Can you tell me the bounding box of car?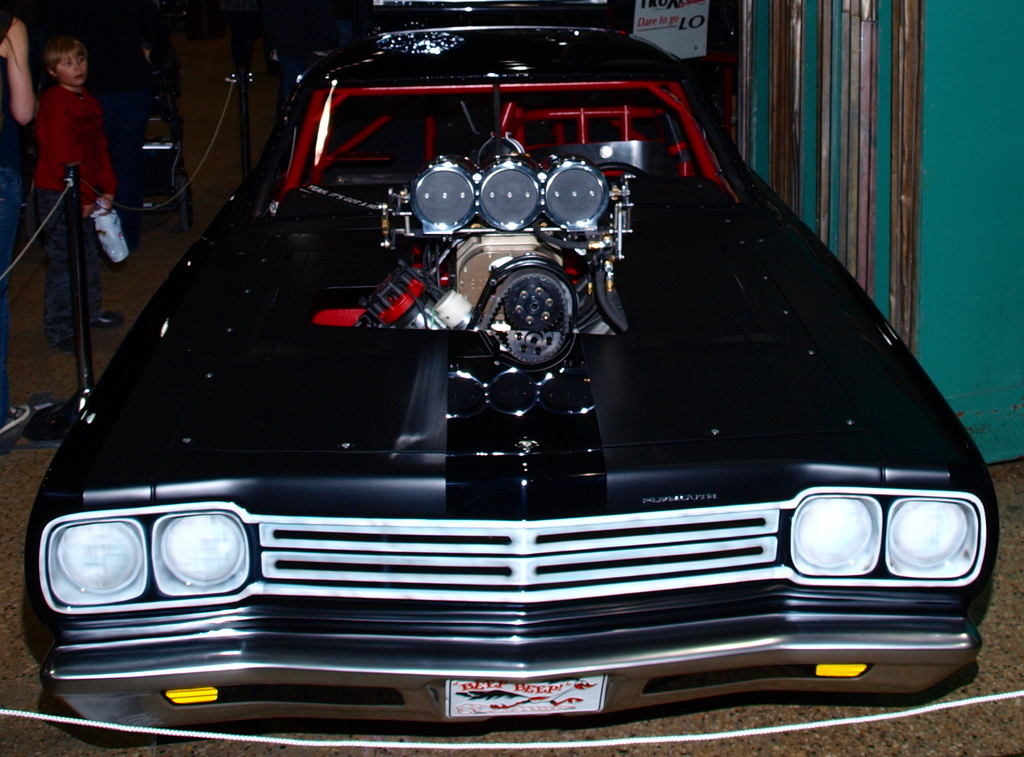
box(239, 0, 633, 38).
